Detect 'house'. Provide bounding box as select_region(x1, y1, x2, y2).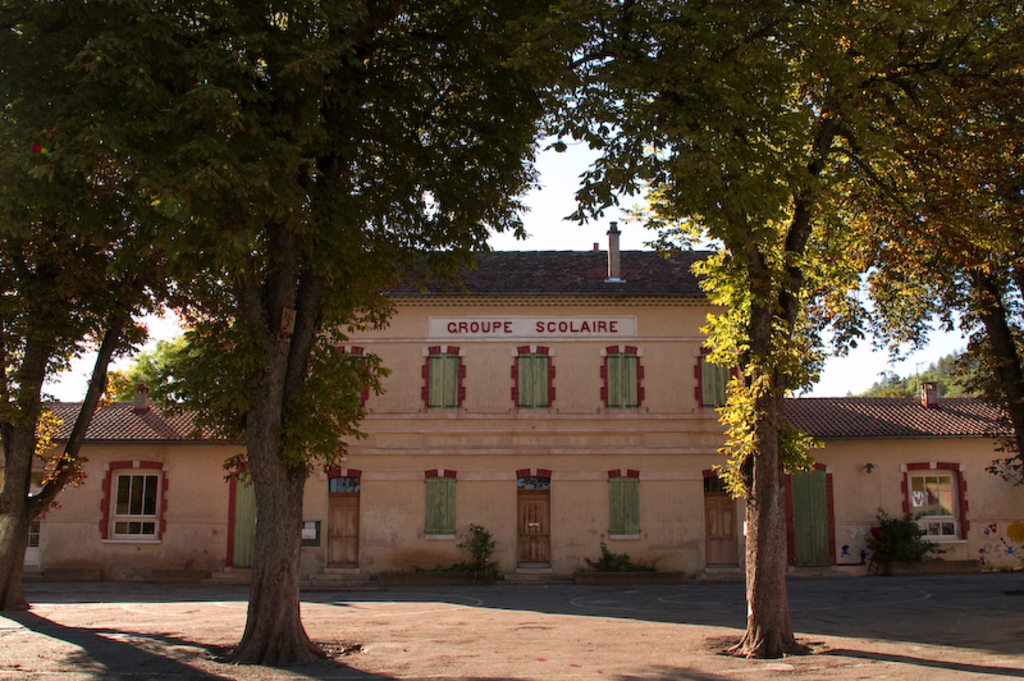
select_region(38, 220, 1023, 568).
